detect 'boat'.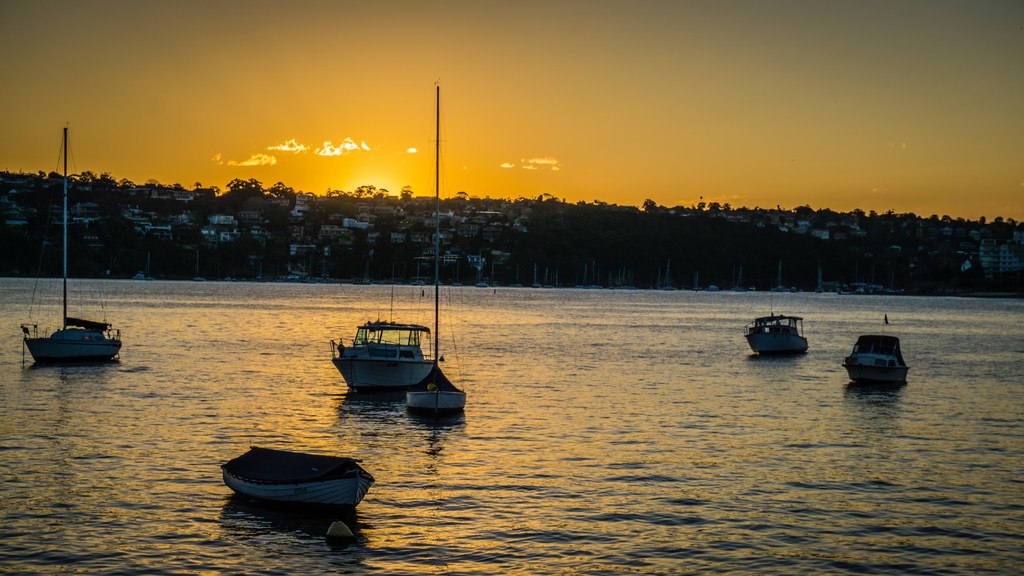
Detected at region(406, 86, 470, 433).
